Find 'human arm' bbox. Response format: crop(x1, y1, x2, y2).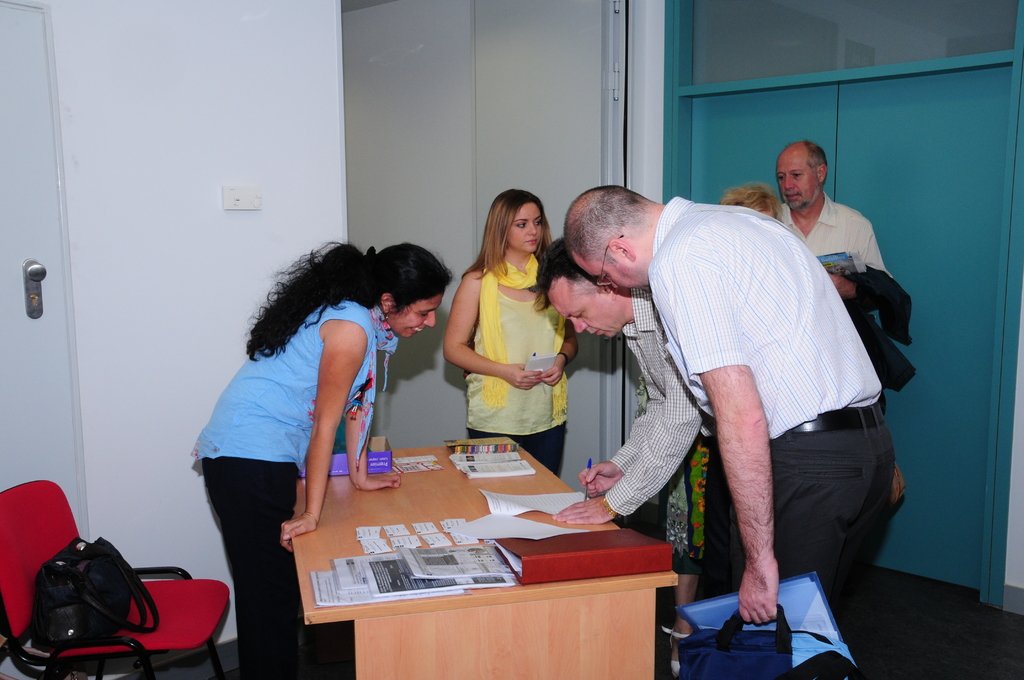
crop(354, 391, 403, 499).
